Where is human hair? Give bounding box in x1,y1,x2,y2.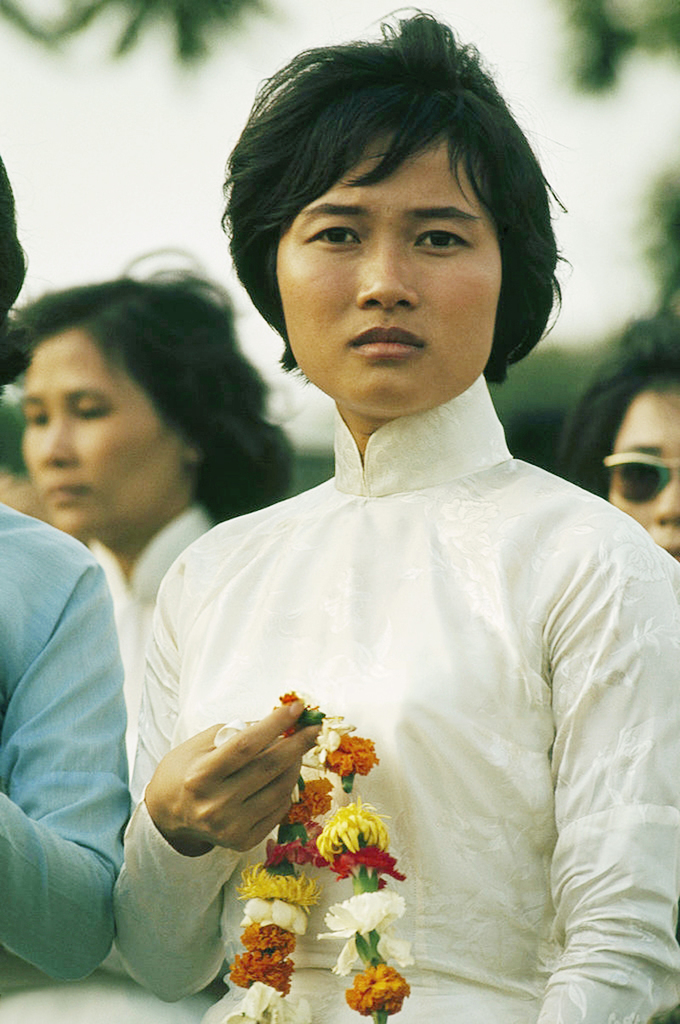
0,157,26,388.
